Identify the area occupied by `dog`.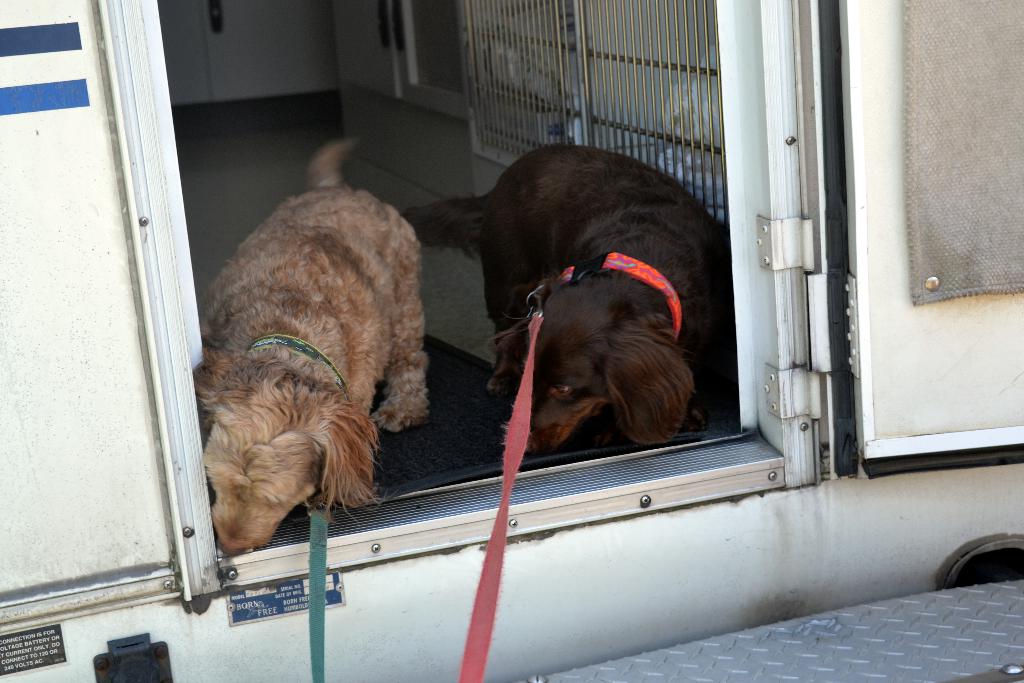
Area: BBox(203, 132, 426, 551).
